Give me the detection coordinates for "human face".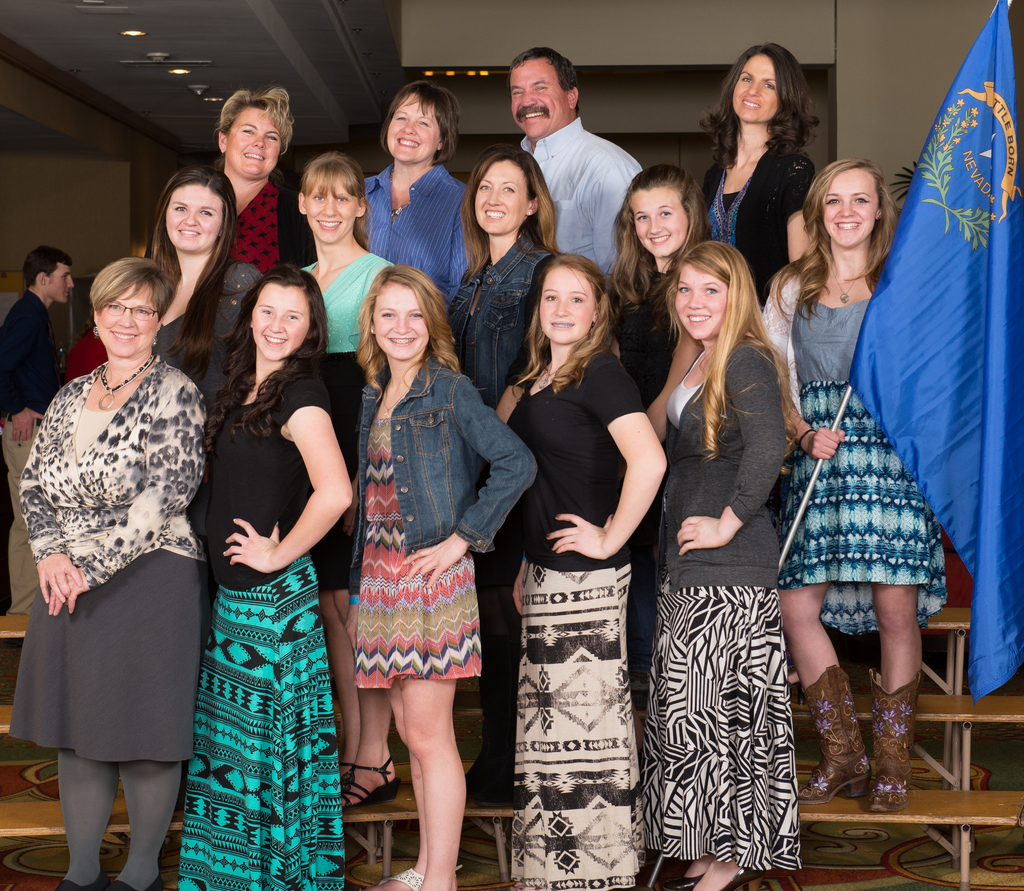
<box>223,108,282,179</box>.
